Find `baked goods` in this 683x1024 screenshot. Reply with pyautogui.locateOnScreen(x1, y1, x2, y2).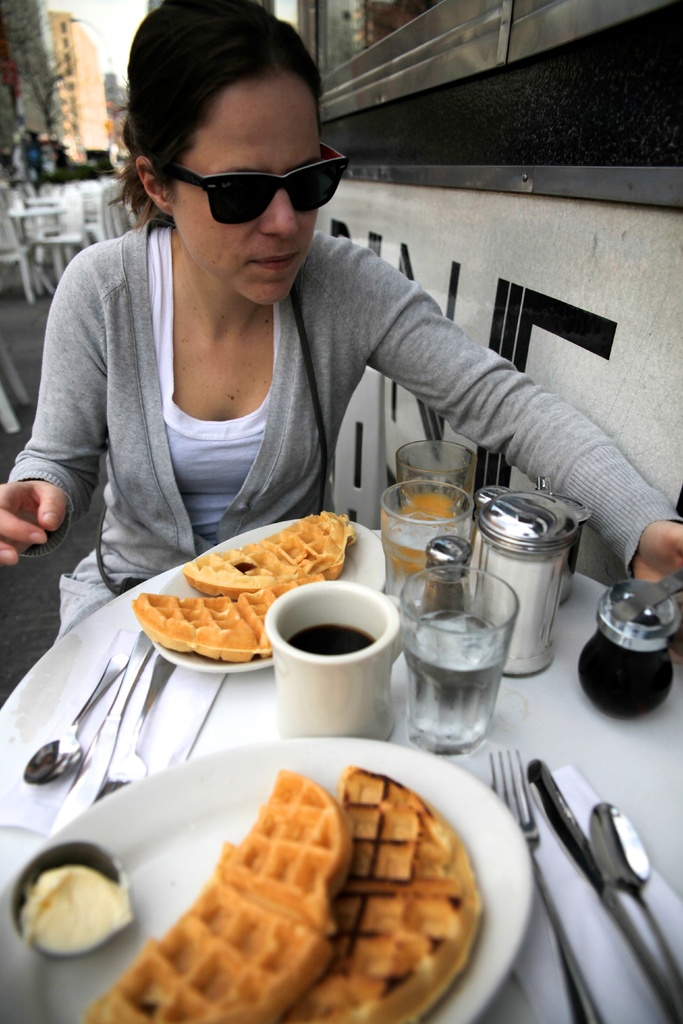
pyautogui.locateOnScreen(177, 505, 356, 601).
